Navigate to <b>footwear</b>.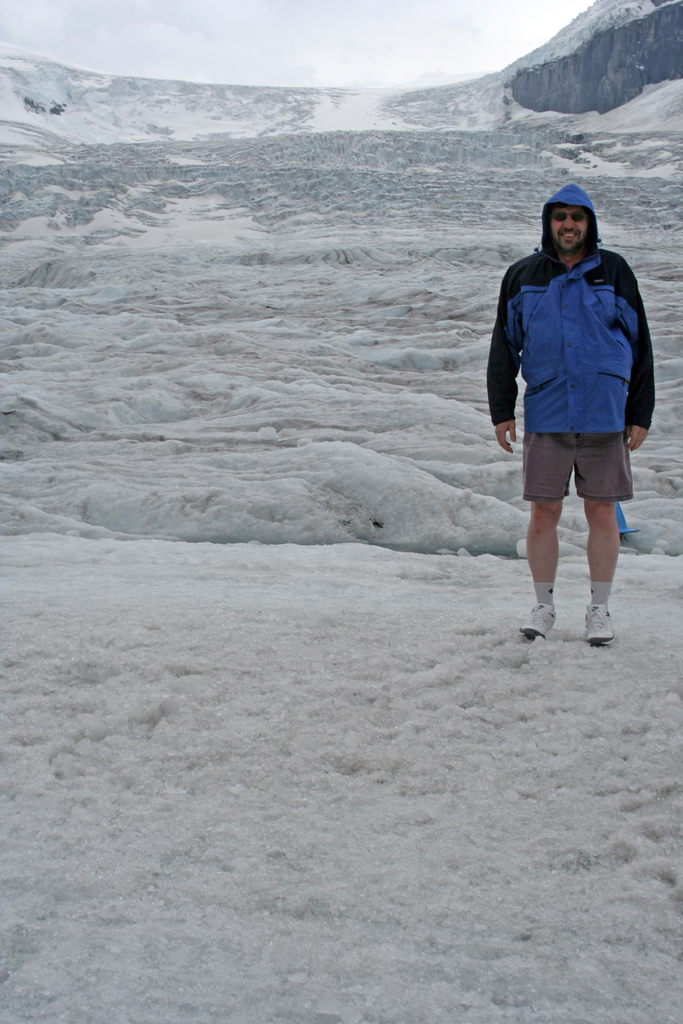
Navigation target: bbox(515, 602, 559, 637).
